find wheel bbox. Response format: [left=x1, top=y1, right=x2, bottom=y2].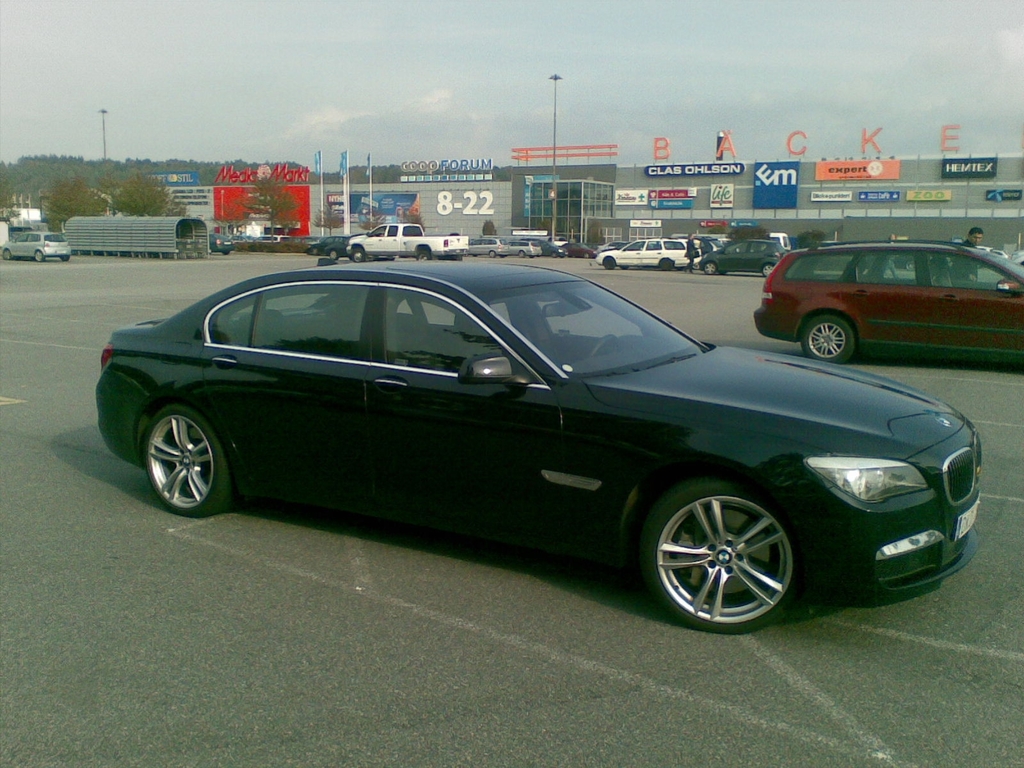
[left=141, top=403, right=237, bottom=519].
